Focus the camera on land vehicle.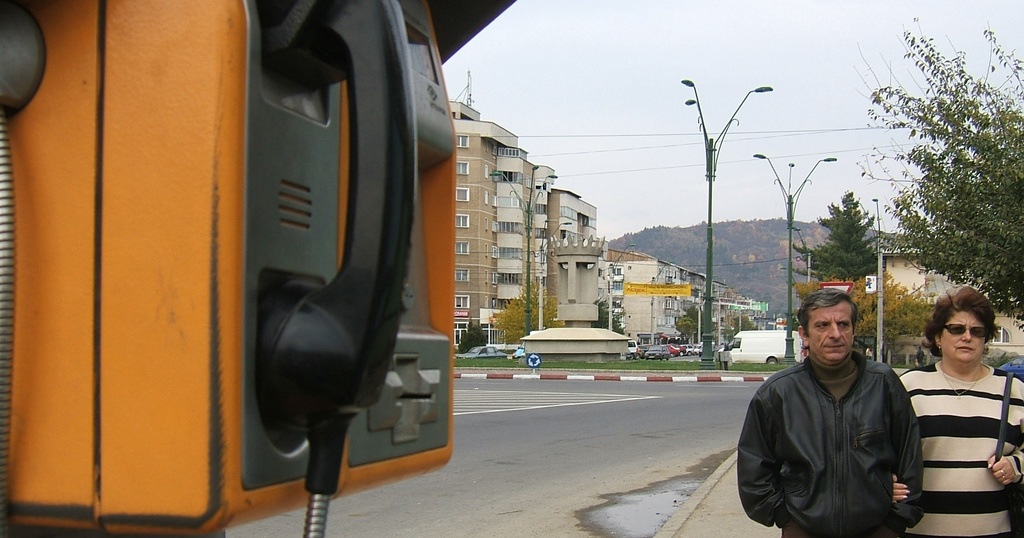
Focus region: {"x1": 723, "y1": 328, "x2": 810, "y2": 363}.
